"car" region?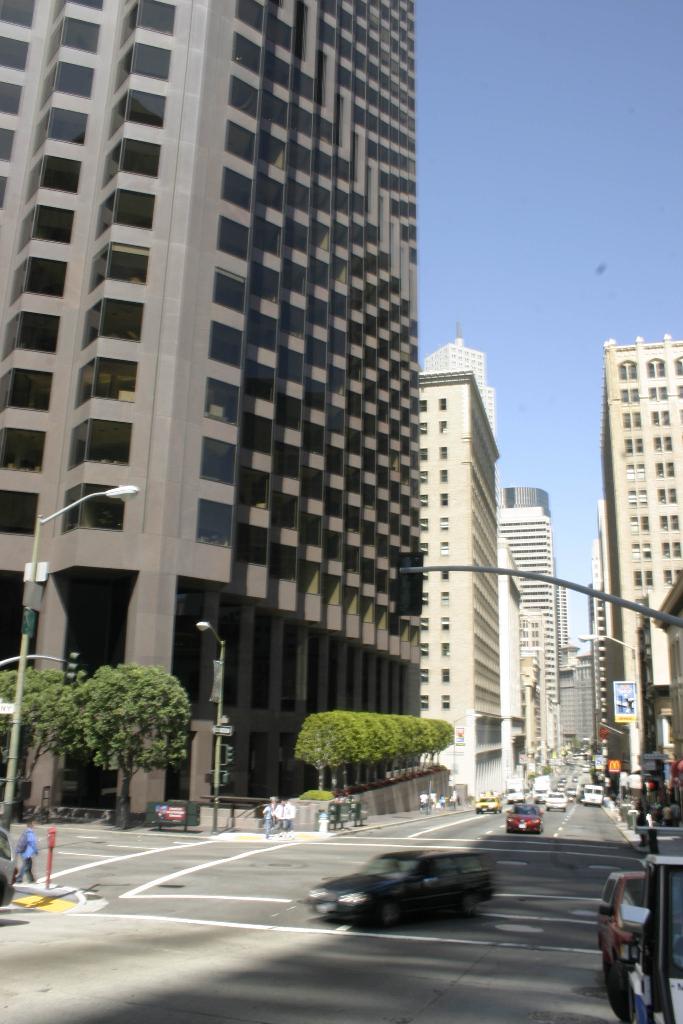
(541, 792, 564, 806)
